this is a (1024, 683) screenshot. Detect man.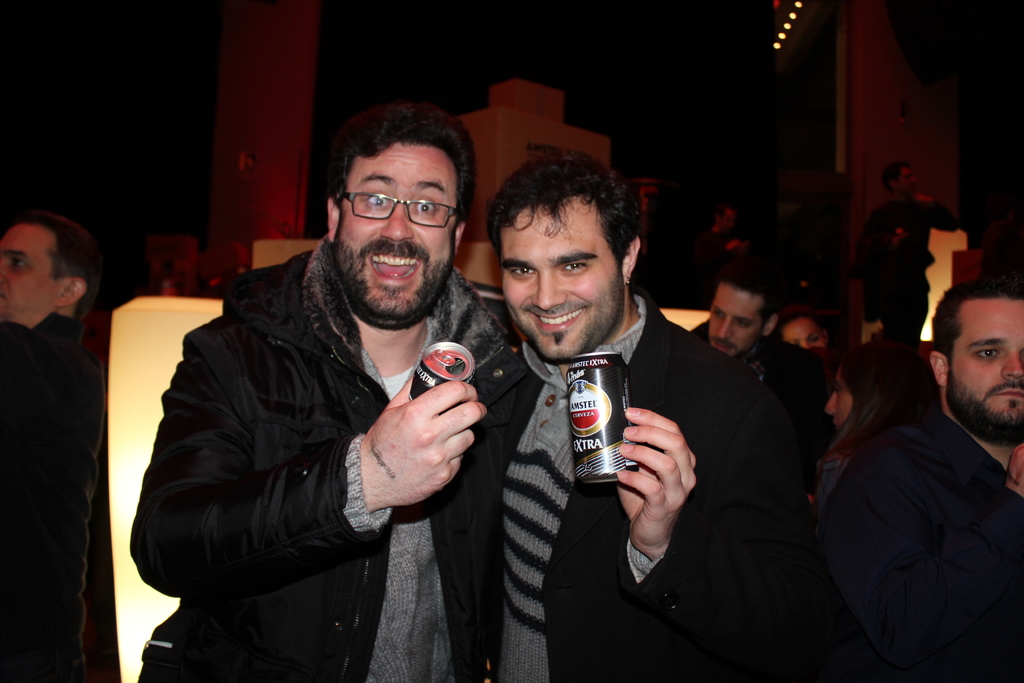
(left=122, top=89, right=521, bottom=682).
